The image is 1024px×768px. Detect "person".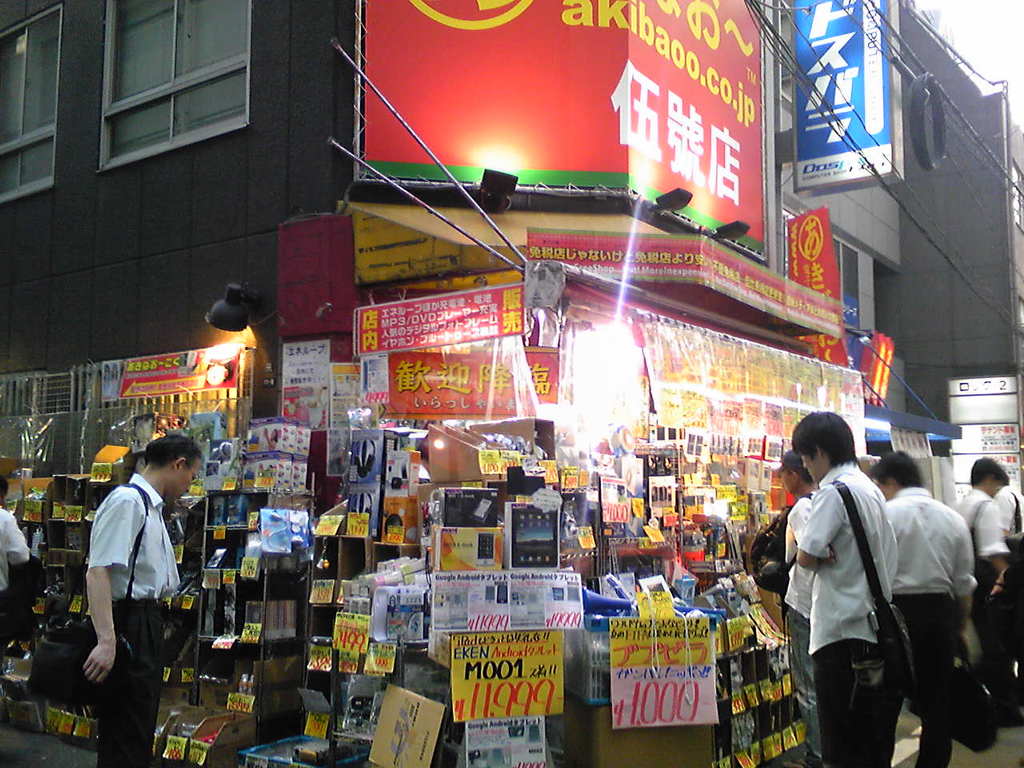
Detection: BBox(85, 435, 203, 767).
